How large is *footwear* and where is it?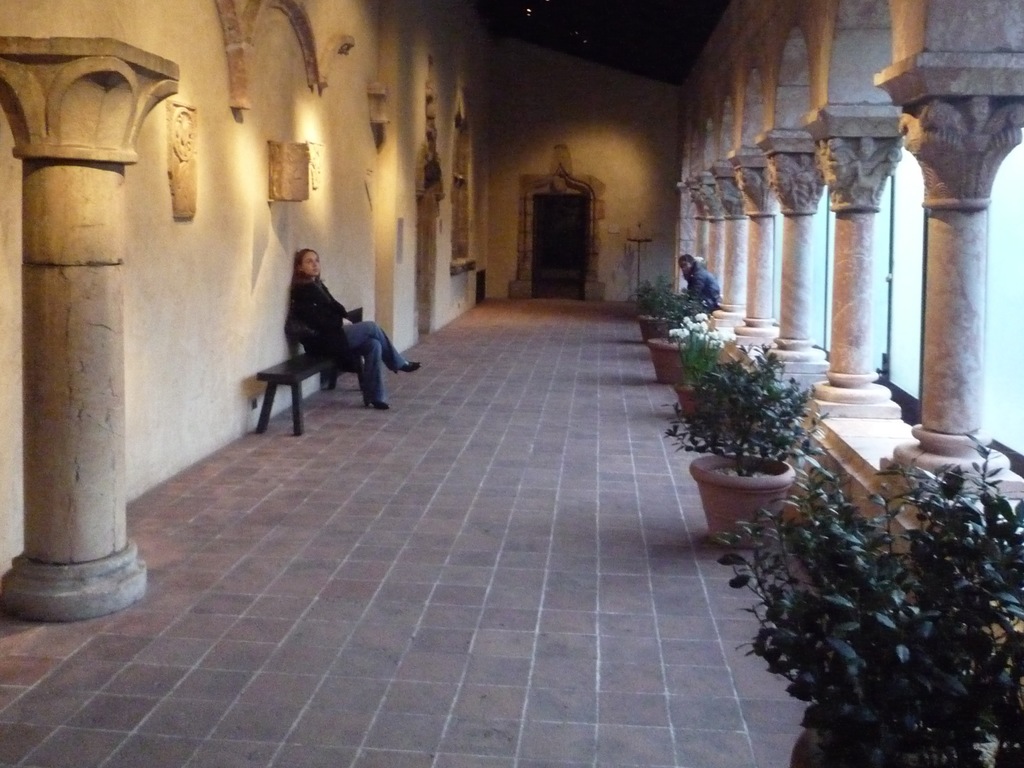
Bounding box: (left=365, top=398, right=388, bottom=410).
